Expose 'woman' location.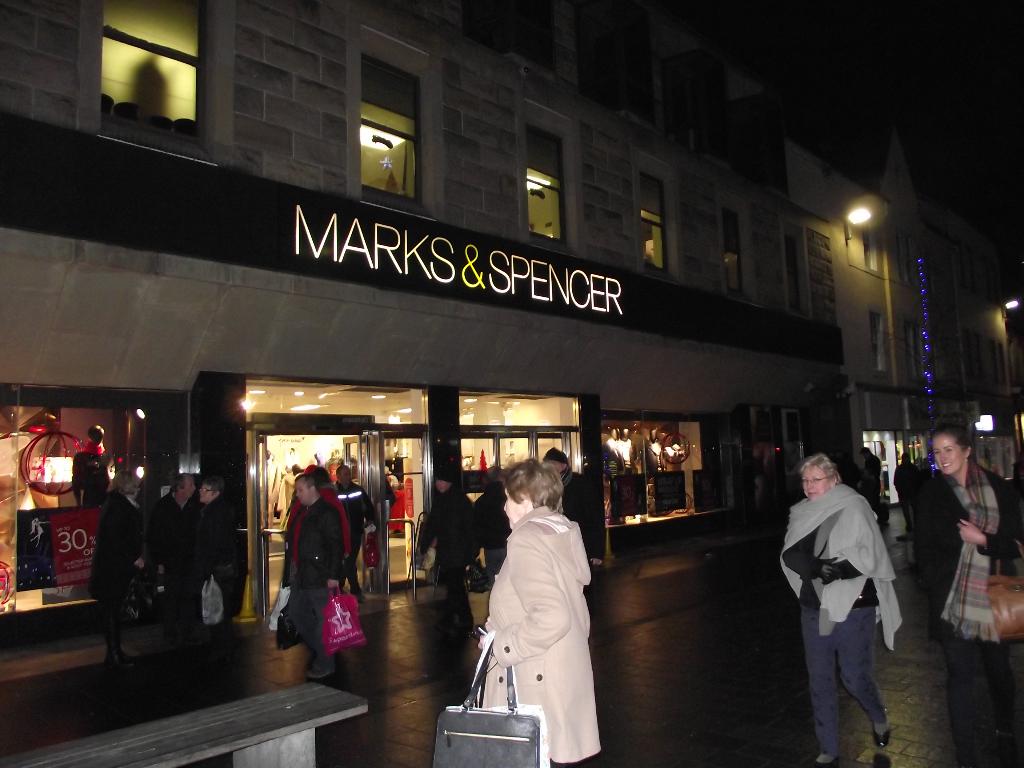
Exposed at [left=779, top=458, right=907, bottom=767].
